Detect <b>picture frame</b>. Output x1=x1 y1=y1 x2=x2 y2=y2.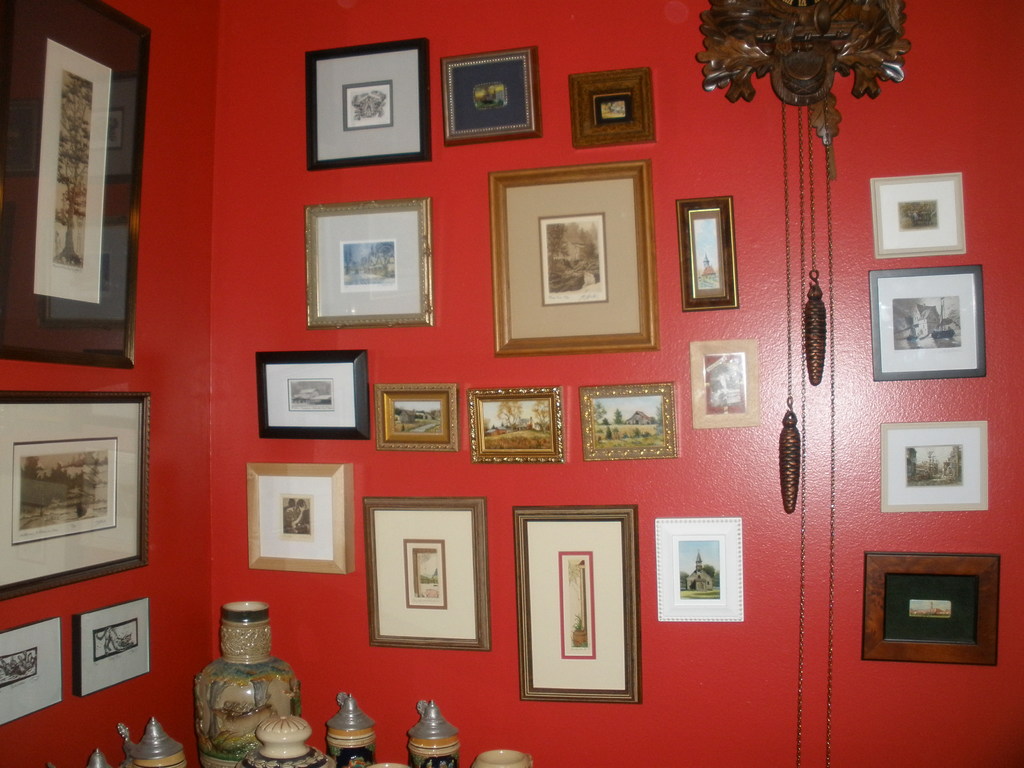
x1=247 y1=463 x2=355 y2=574.
